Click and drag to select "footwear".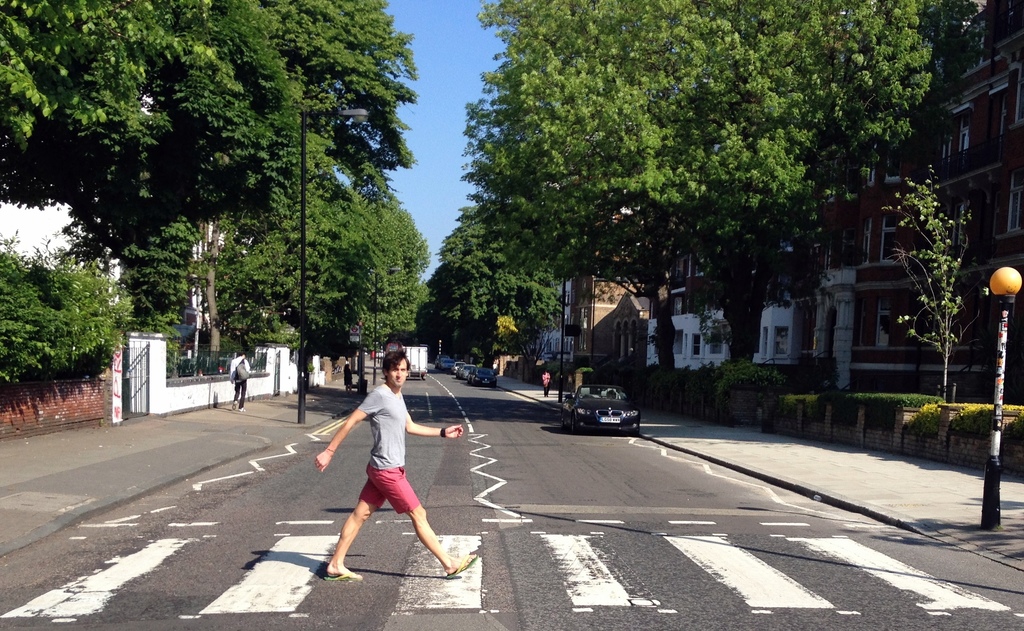
Selection: {"left": 317, "top": 564, "right": 362, "bottom": 584}.
